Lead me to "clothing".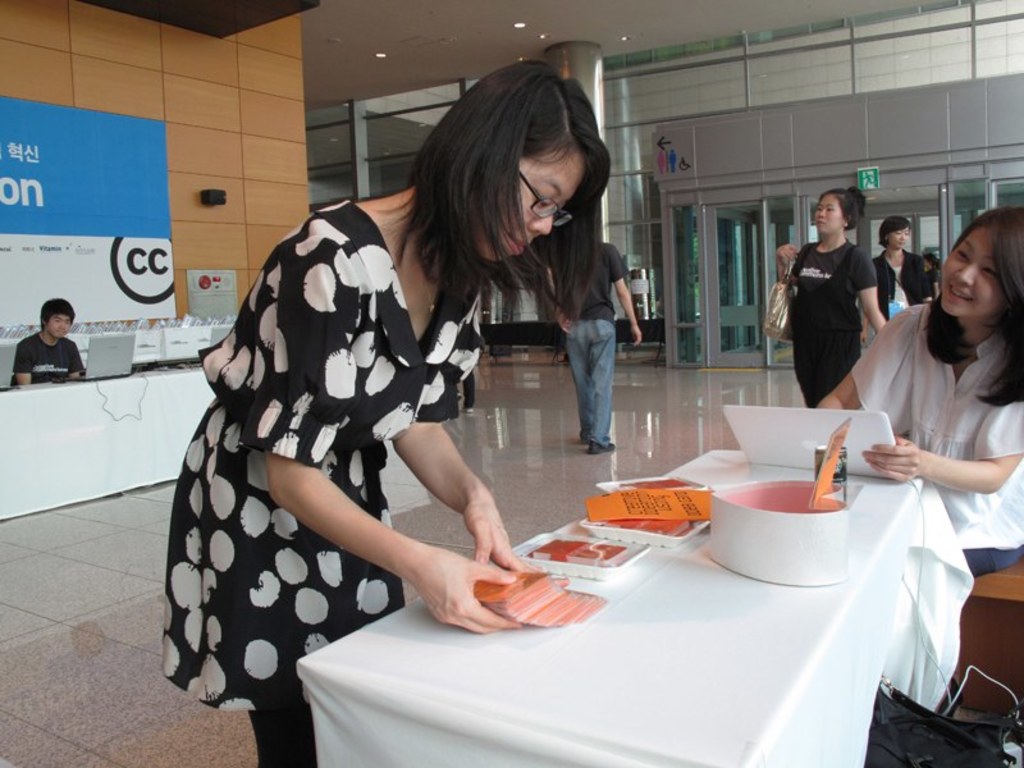
Lead to 790 236 881 411.
